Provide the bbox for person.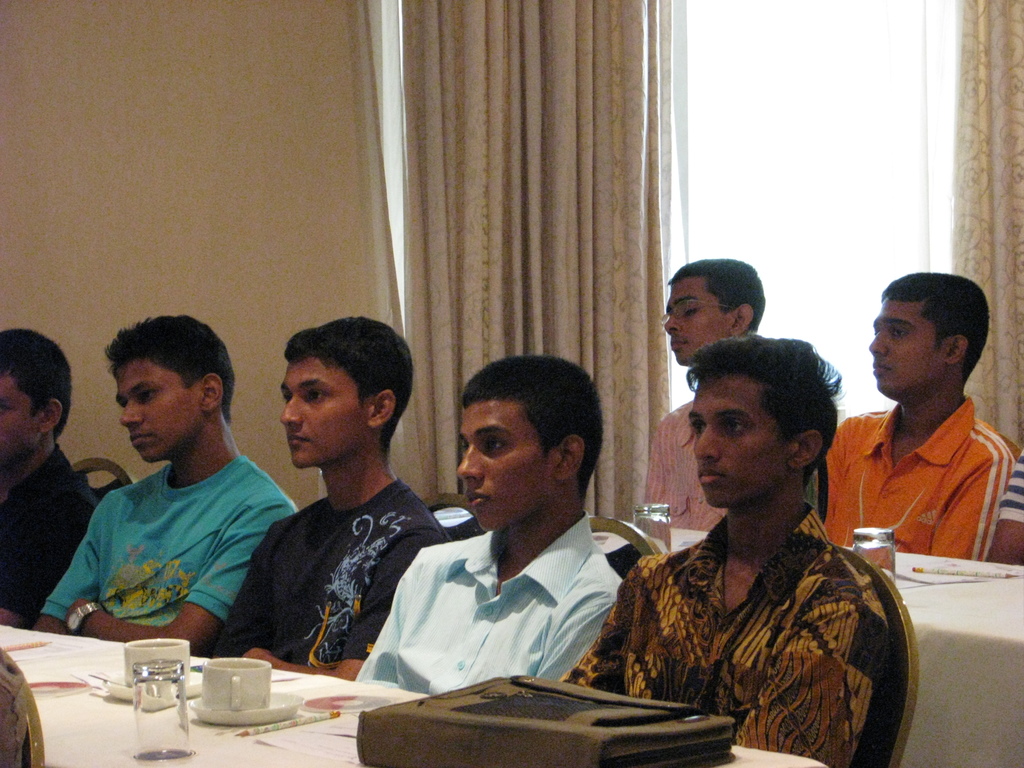
{"x1": 983, "y1": 452, "x2": 1023, "y2": 565}.
